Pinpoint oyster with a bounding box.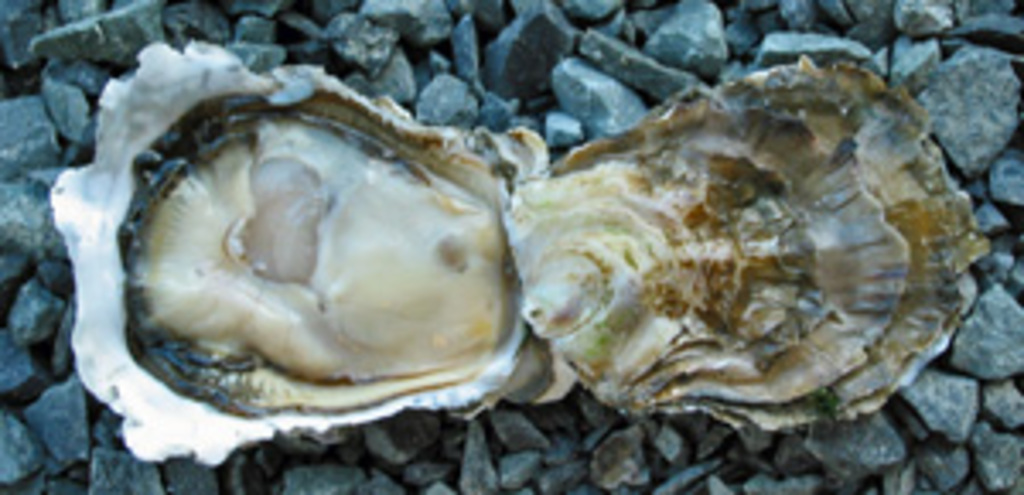
box(44, 38, 577, 461).
